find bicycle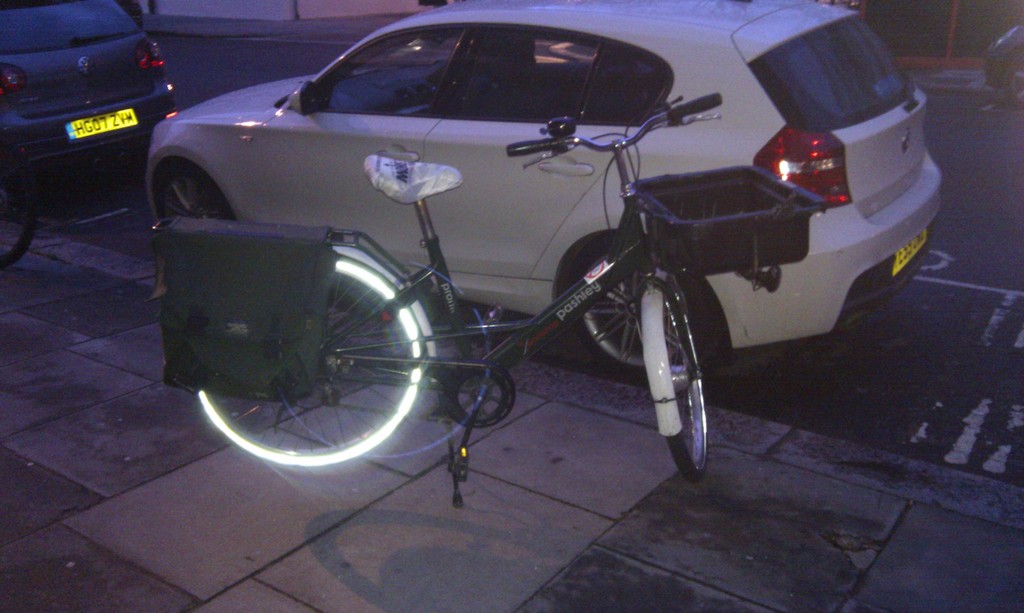
bbox=[148, 83, 828, 505]
